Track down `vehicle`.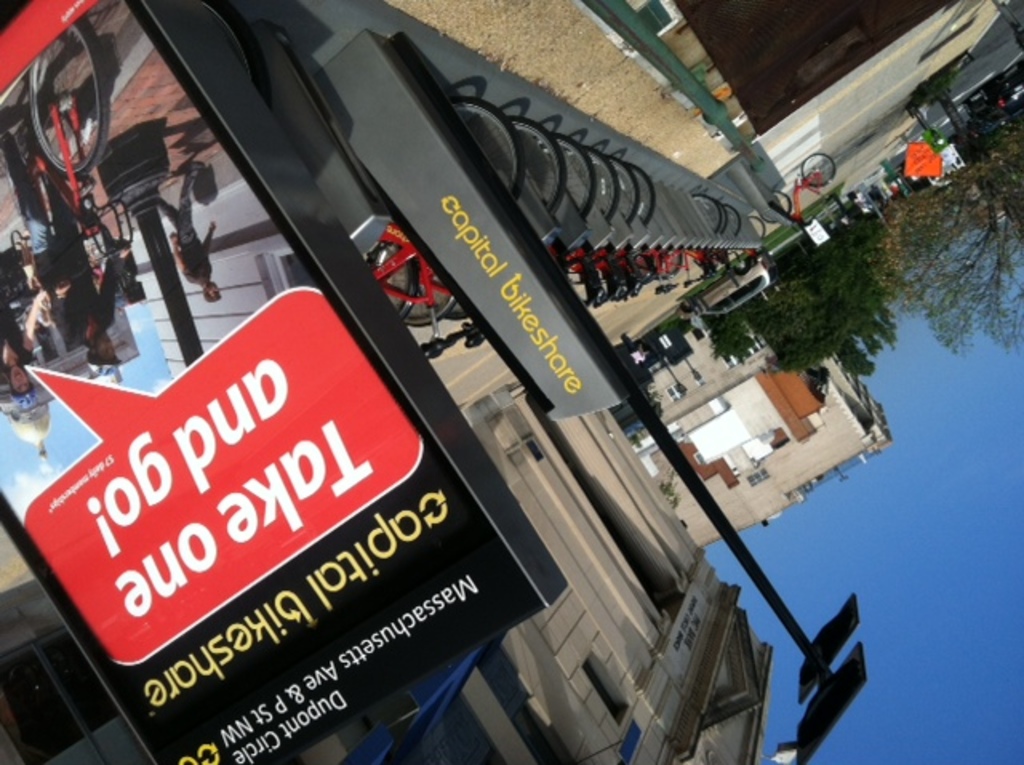
Tracked to (left=754, top=155, right=850, bottom=226).
